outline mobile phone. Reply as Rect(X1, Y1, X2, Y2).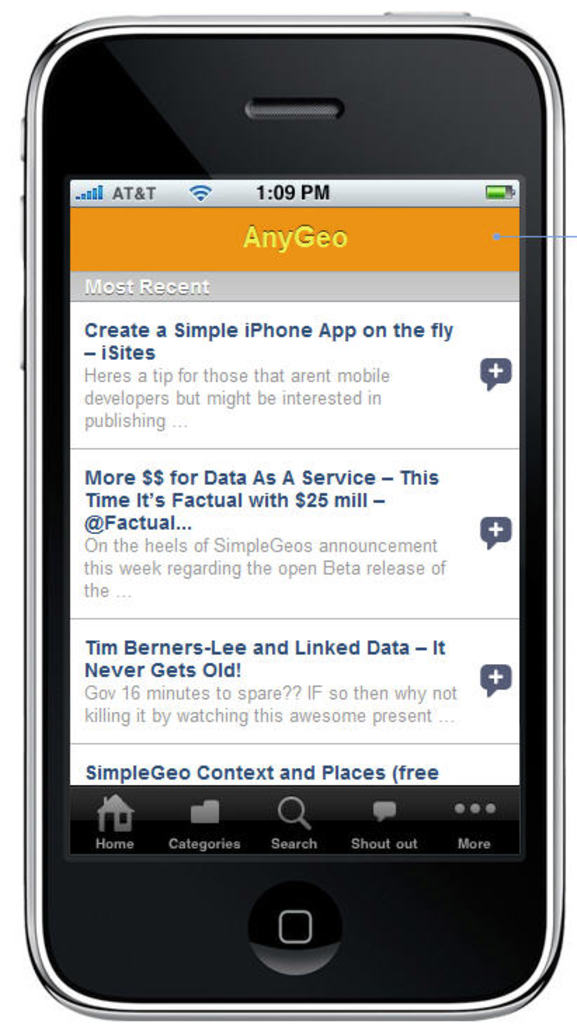
Rect(14, 8, 570, 1010).
